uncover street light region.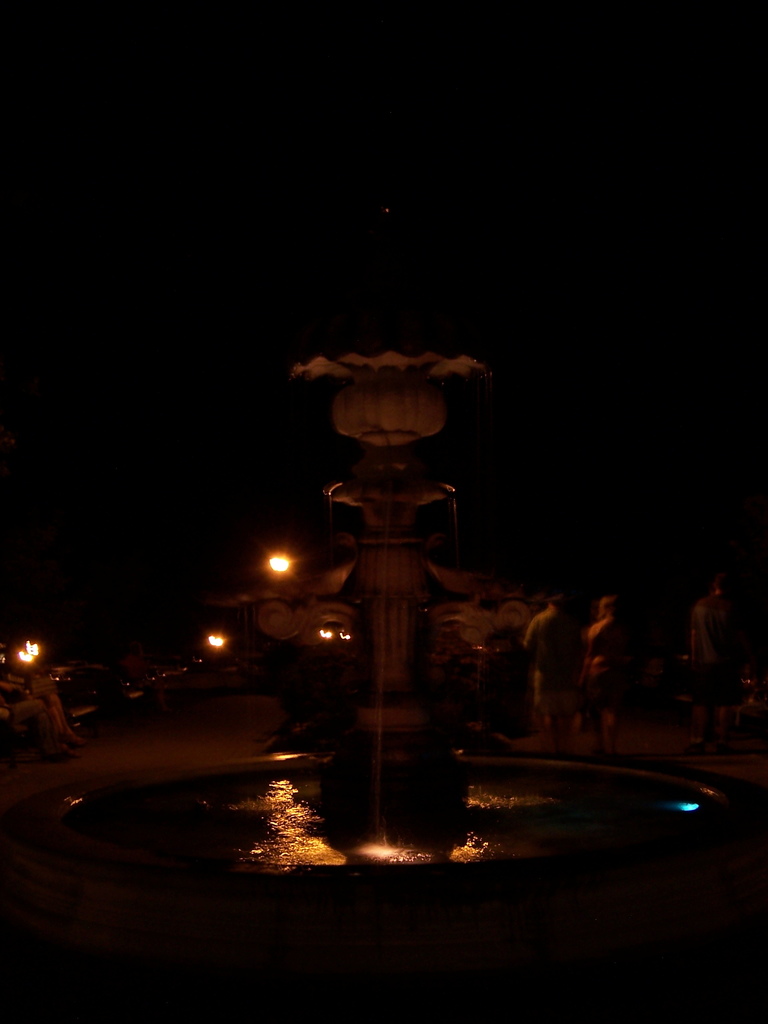
Uncovered: (265,544,316,584).
